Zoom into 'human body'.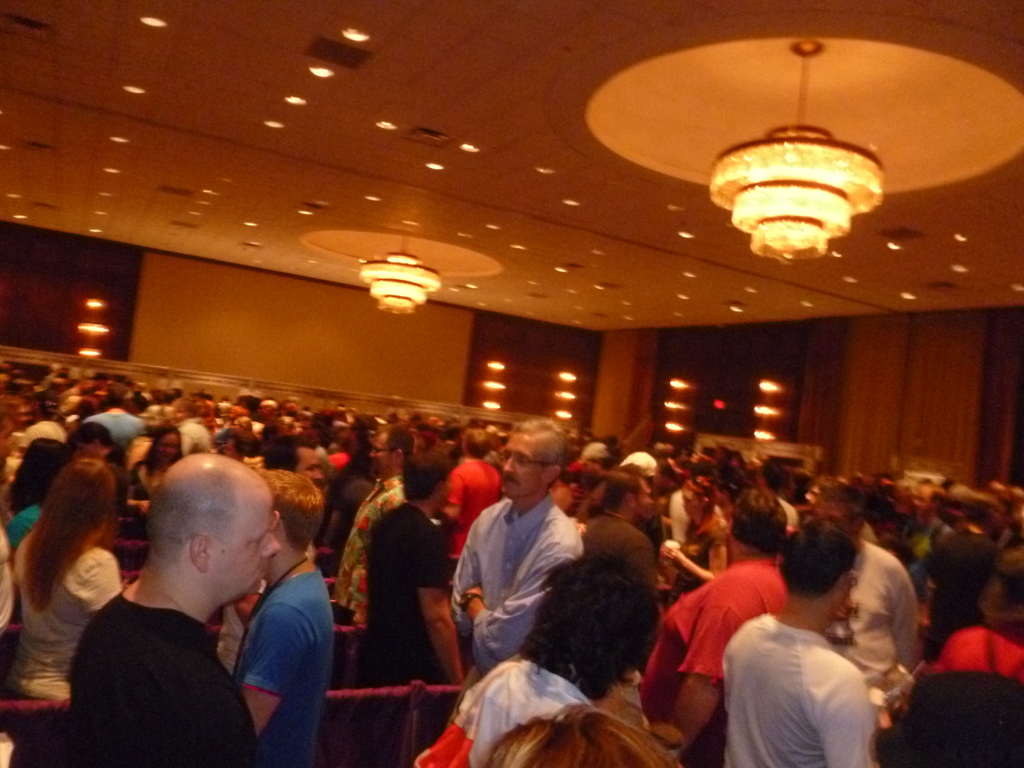
Zoom target: (left=235, top=567, right=340, bottom=767).
